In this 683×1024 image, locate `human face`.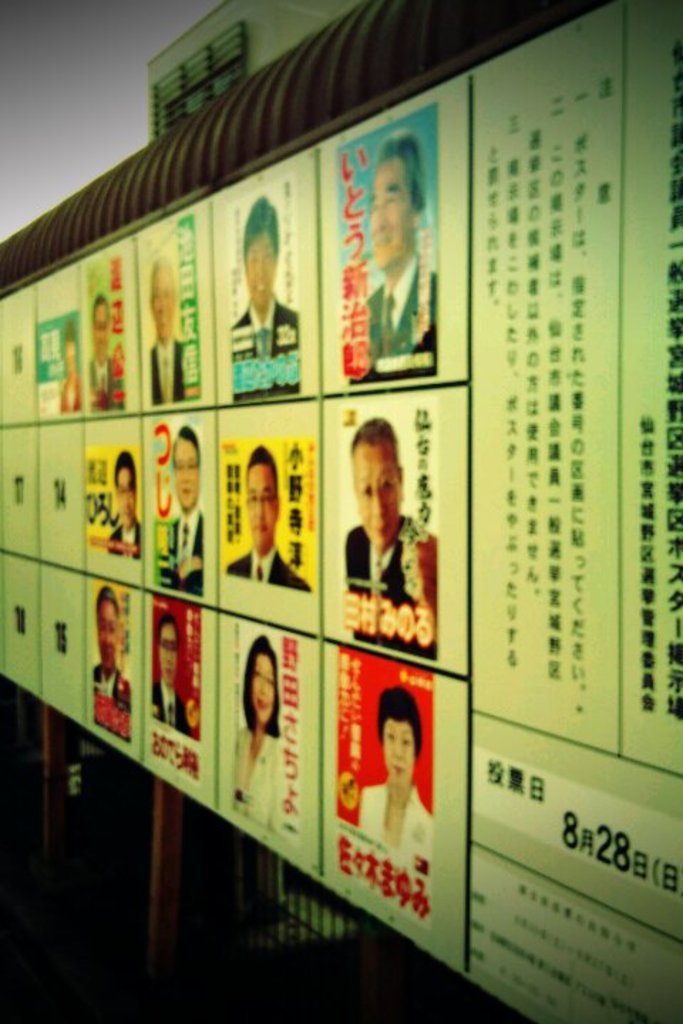
Bounding box: 383:718:424:792.
